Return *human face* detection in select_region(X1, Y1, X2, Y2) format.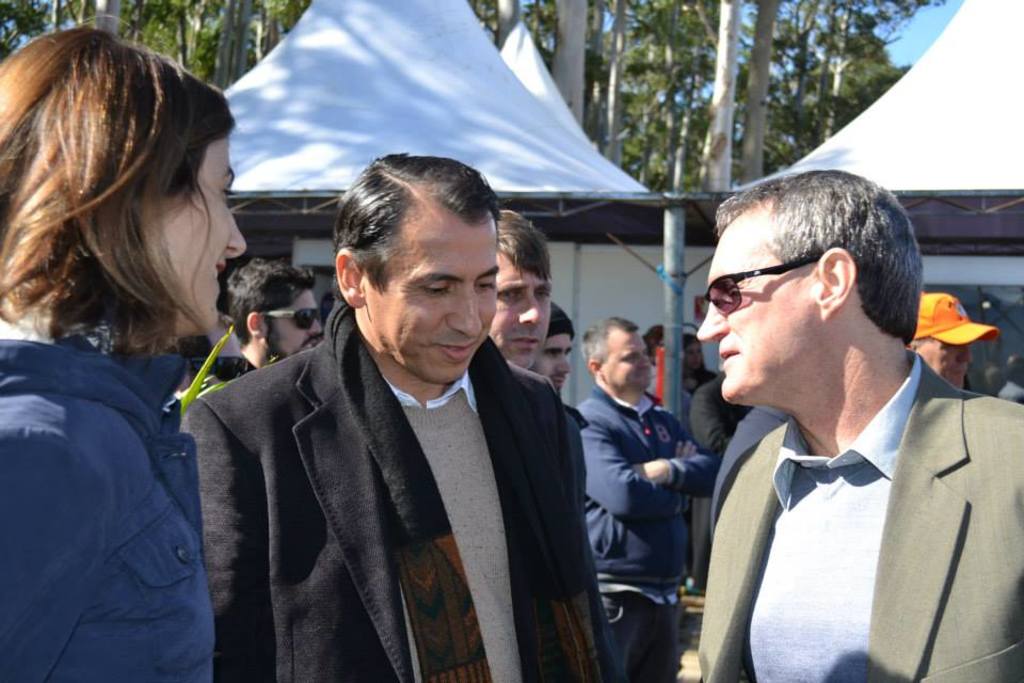
select_region(602, 330, 656, 393).
